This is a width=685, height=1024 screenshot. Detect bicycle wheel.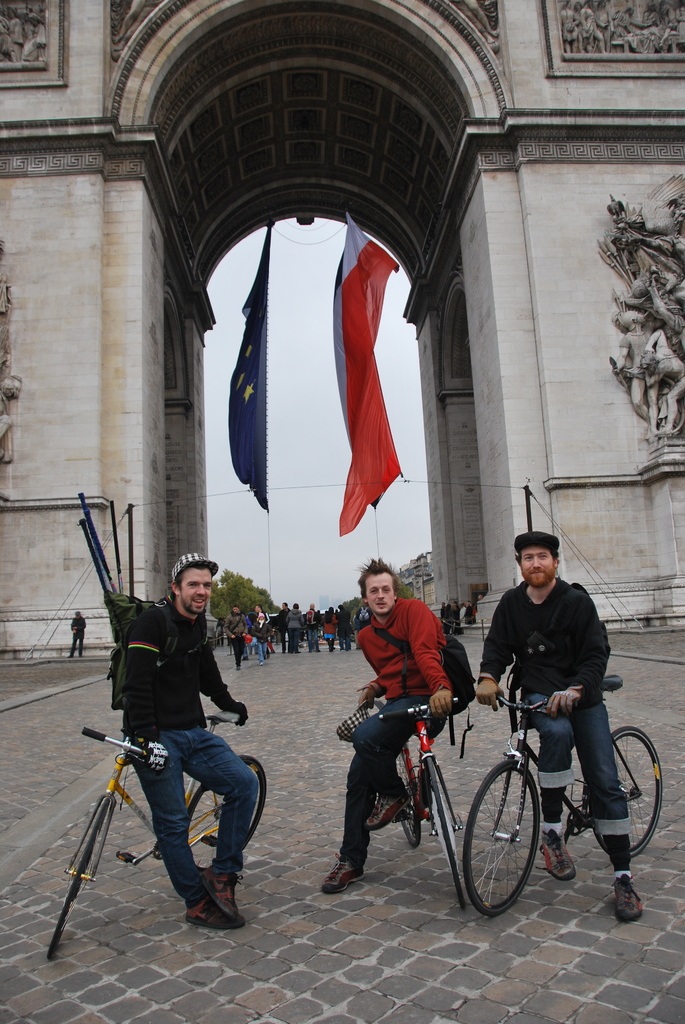
[x1=424, y1=755, x2=466, y2=917].
